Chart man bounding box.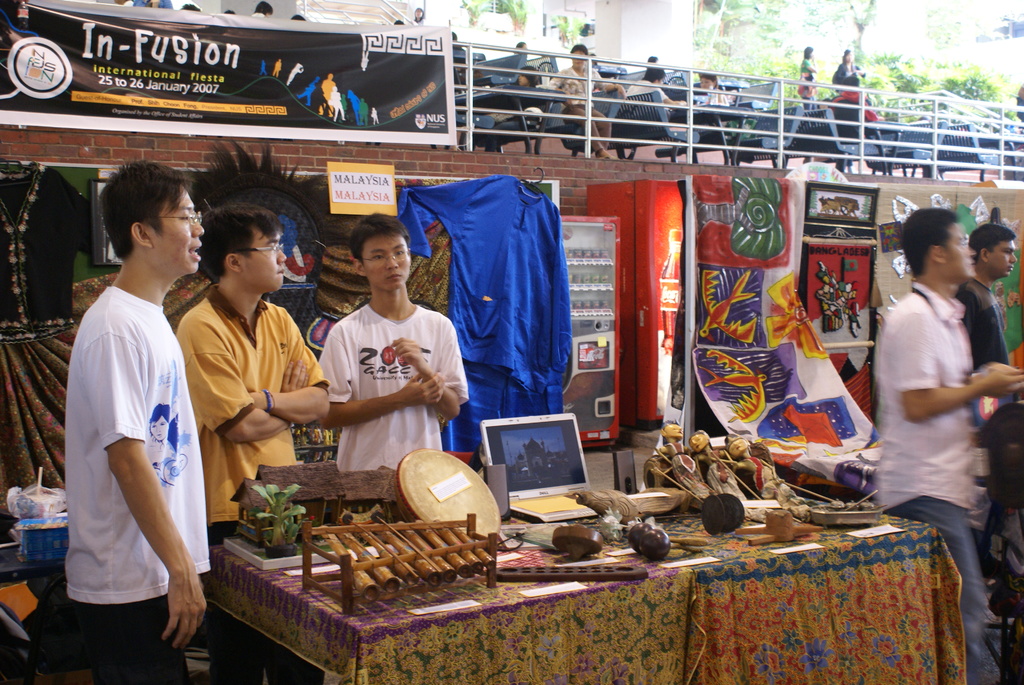
Charted: 623, 61, 687, 118.
